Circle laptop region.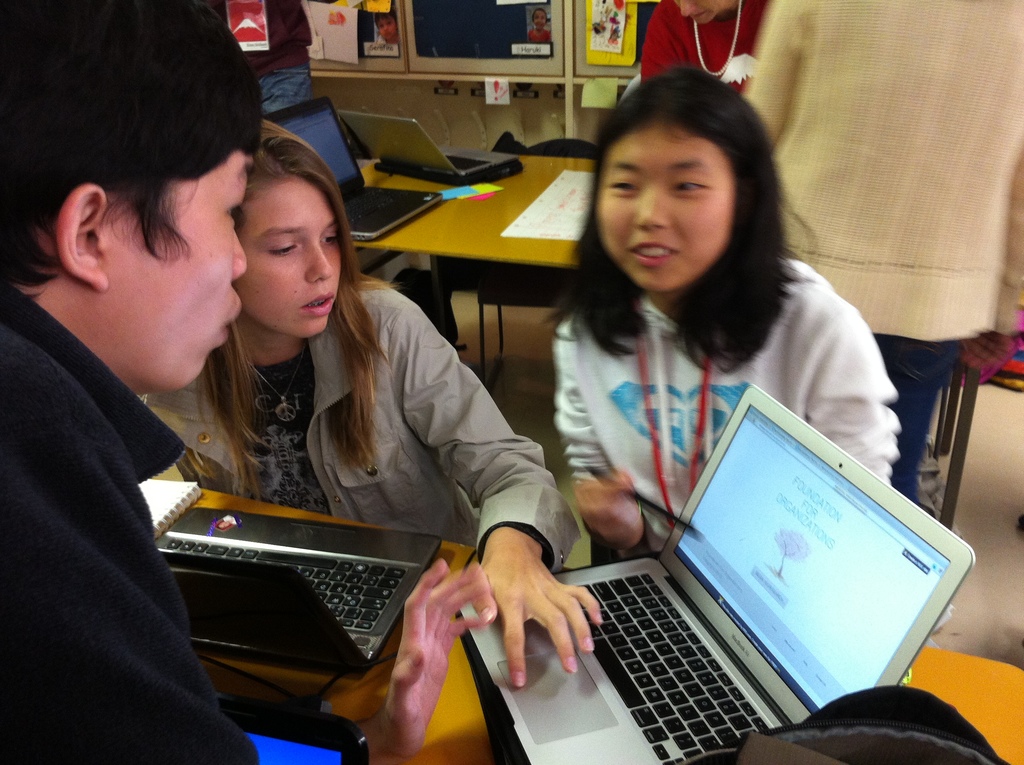
Region: bbox=[337, 109, 519, 175].
